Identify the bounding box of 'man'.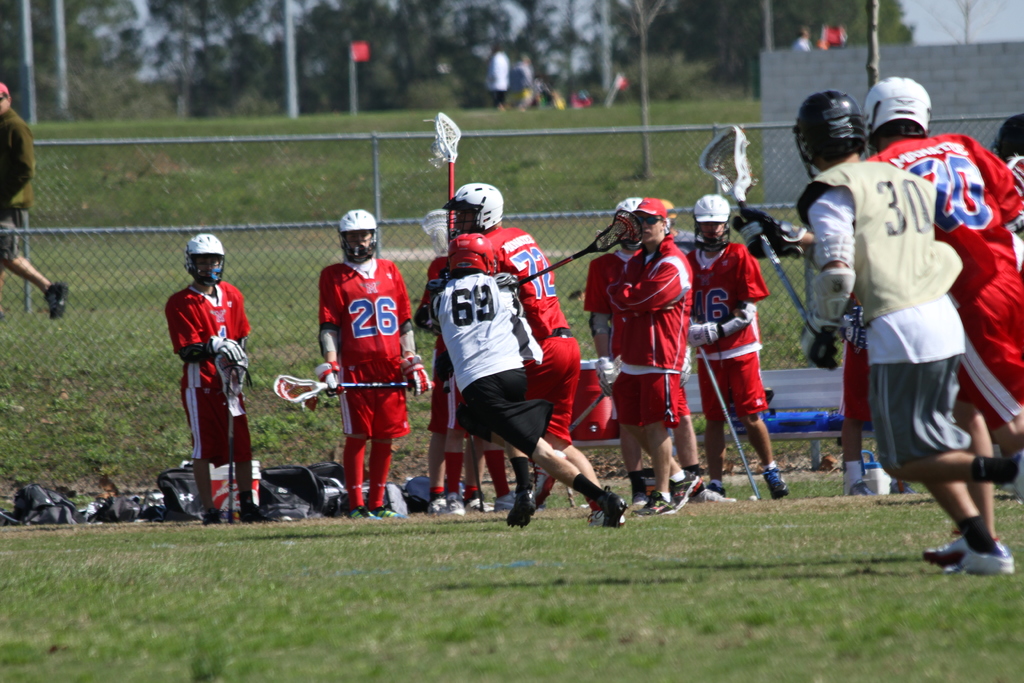
<bbox>317, 211, 424, 522</bbox>.
